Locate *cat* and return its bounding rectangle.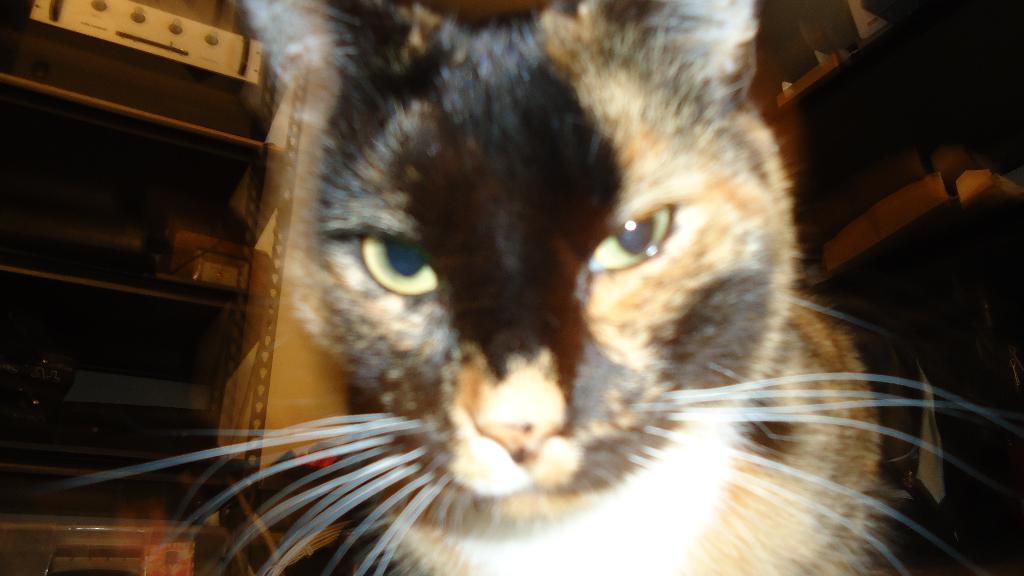
56:0:1023:575.
